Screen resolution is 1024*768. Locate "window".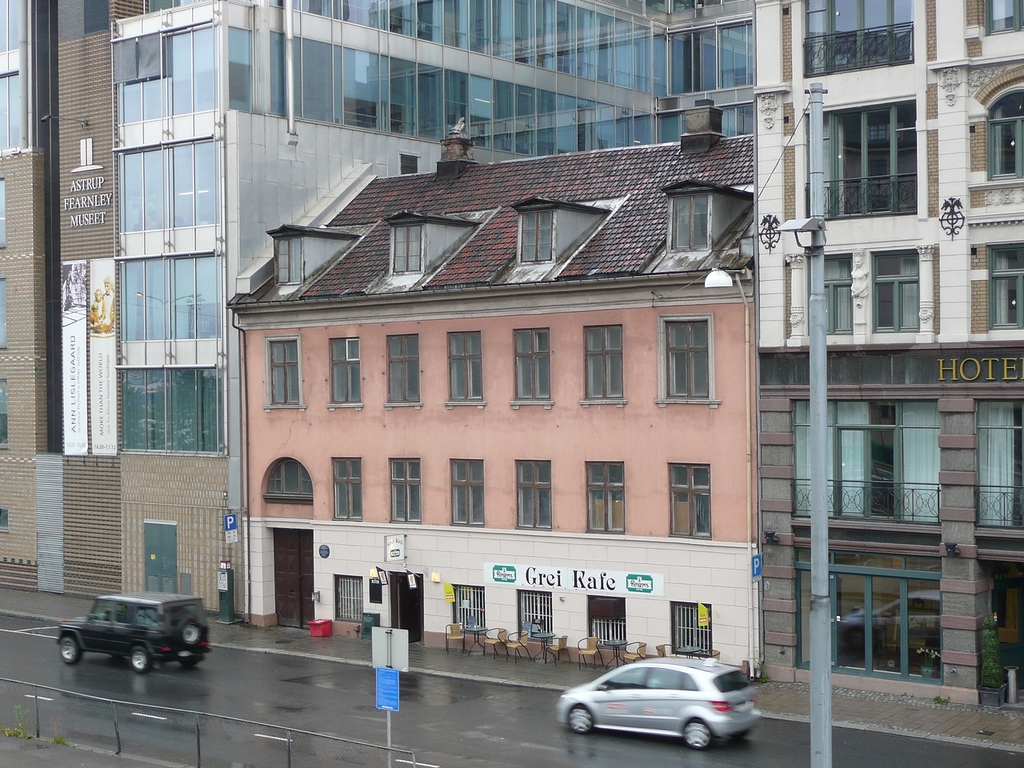
bbox=(987, 0, 1023, 29).
